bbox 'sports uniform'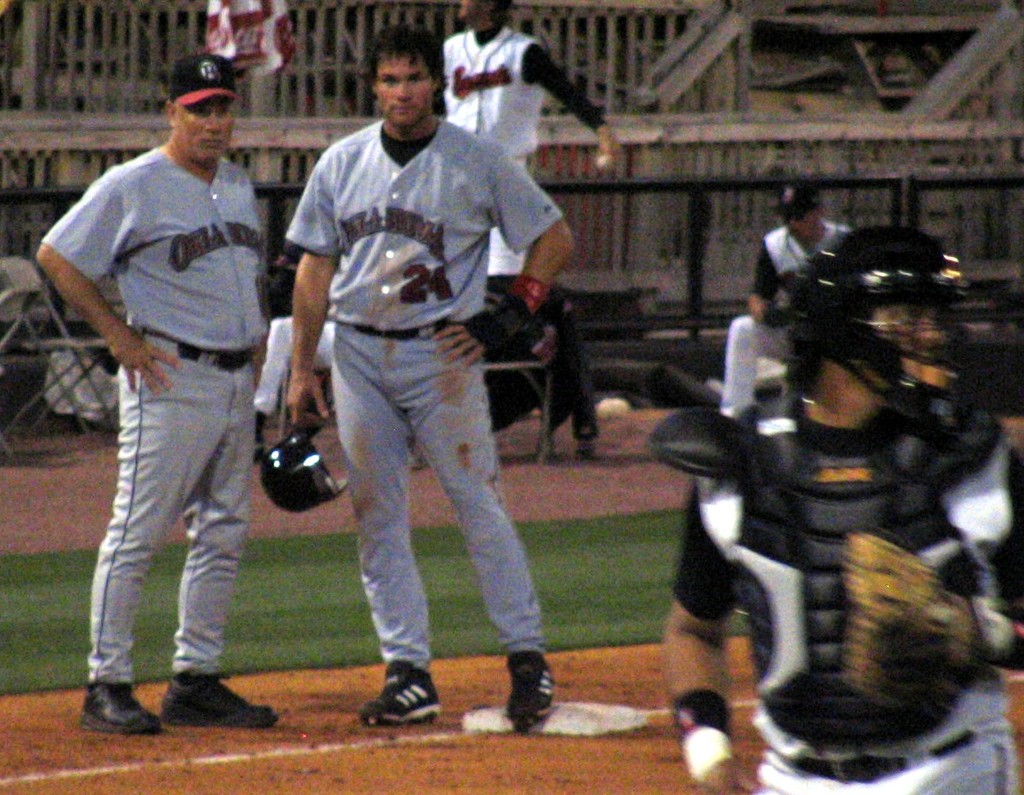
locate(726, 228, 847, 423)
